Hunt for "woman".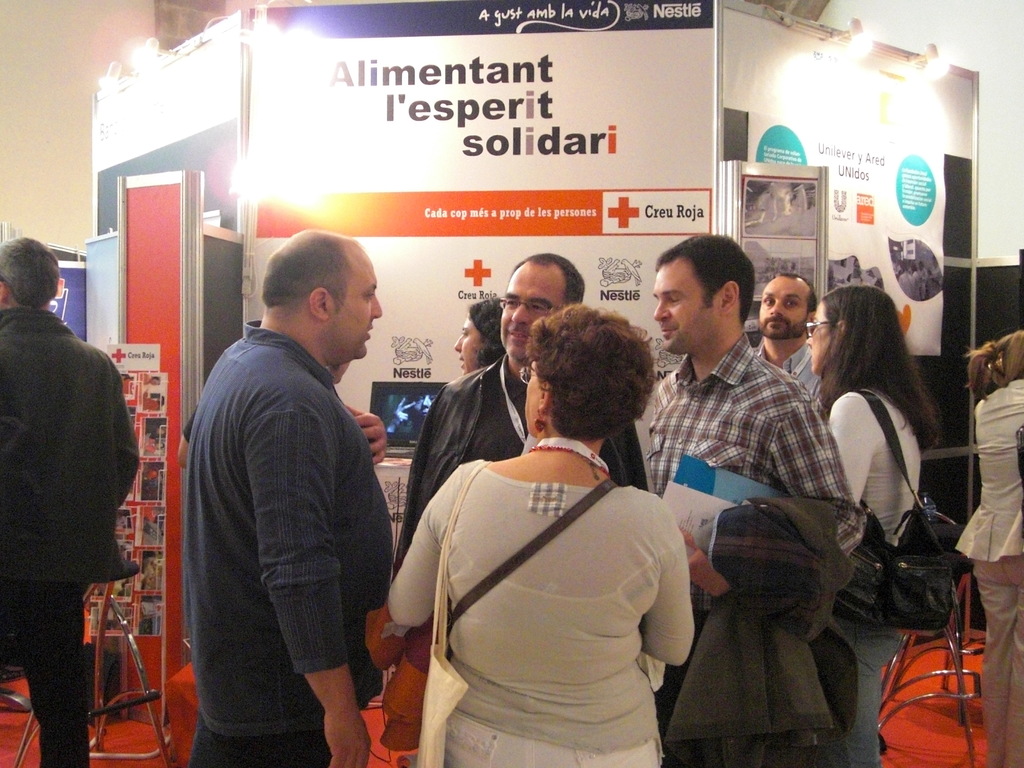
Hunted down at l=943, t=333, r=1023, b=767.
